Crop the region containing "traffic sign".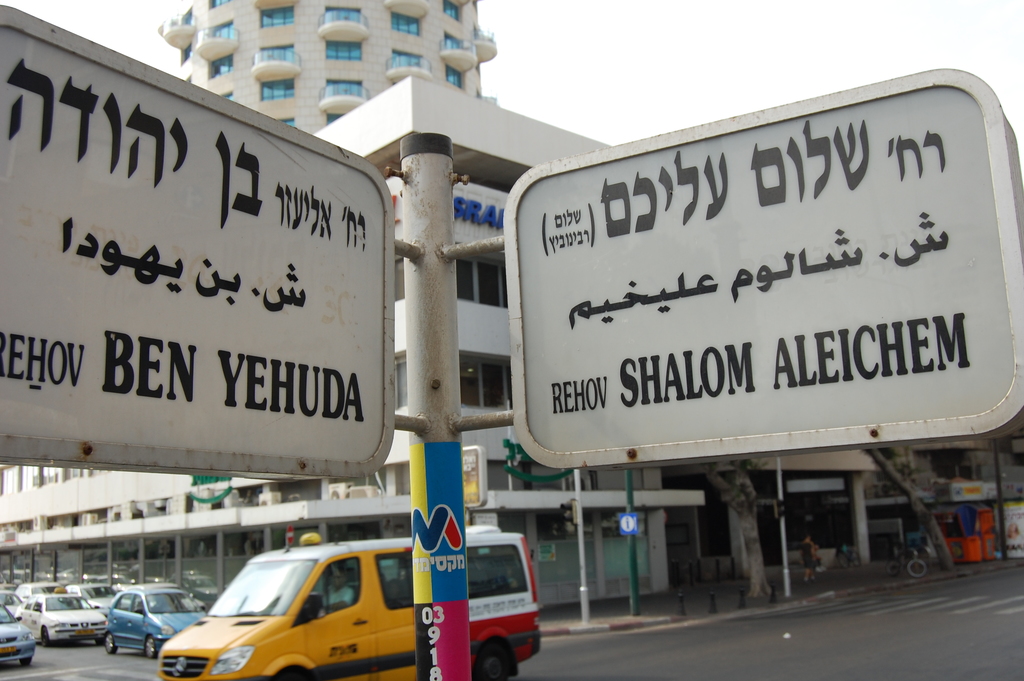
Crop region: 504 60 1023 474.
